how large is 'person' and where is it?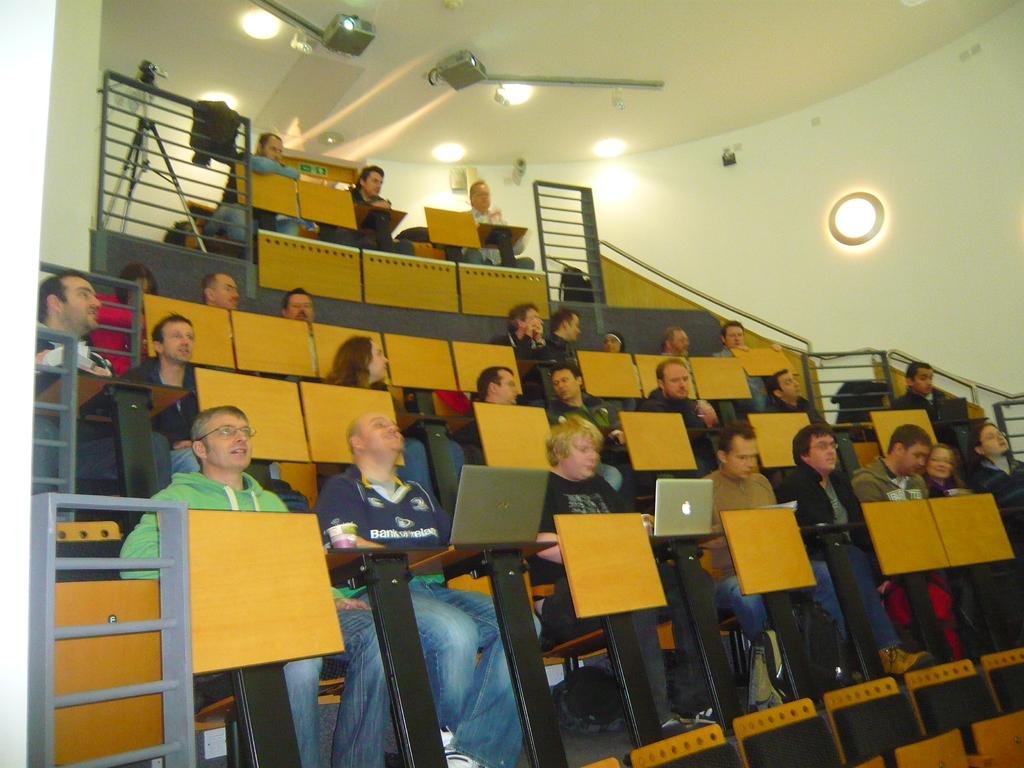
Bounding box: box(916, 438, 984, 657).
